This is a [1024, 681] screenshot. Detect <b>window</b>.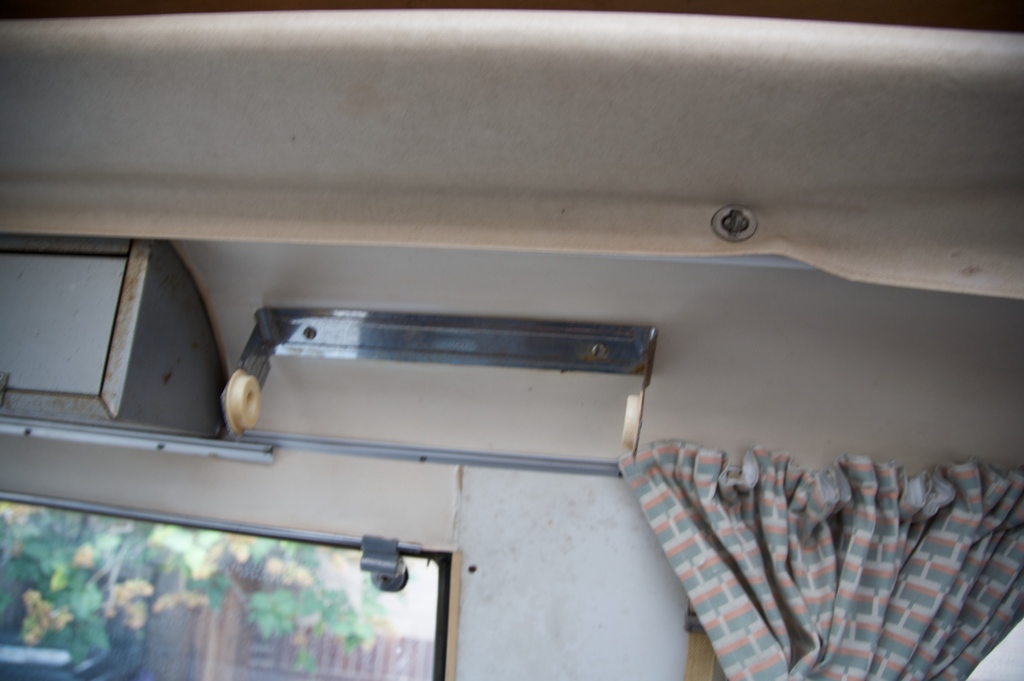
<box>0,490,460,680</box>.
